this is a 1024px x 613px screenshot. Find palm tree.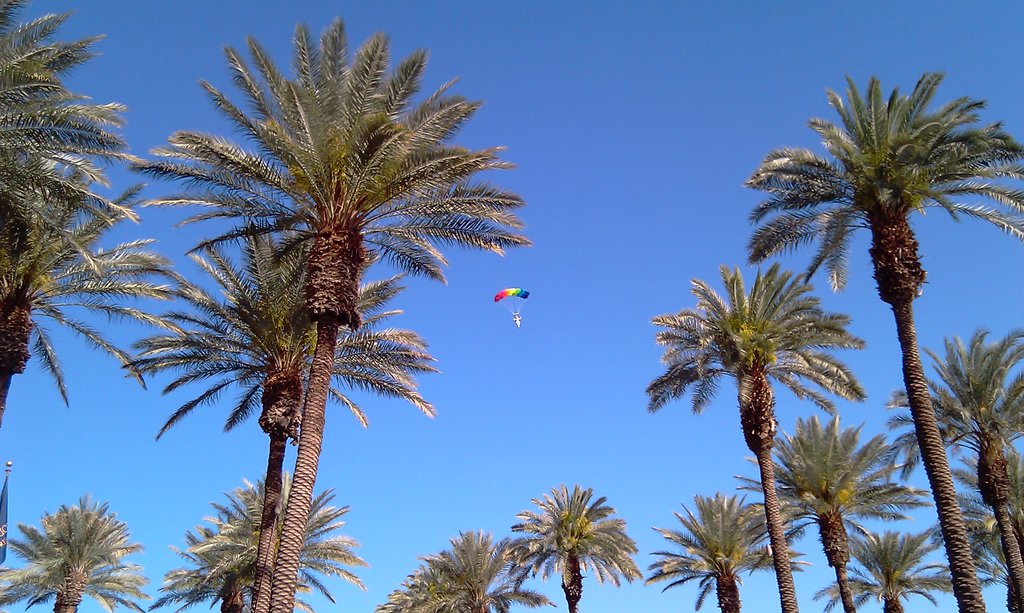
Bounding box: l=906, t=345, r=1019, b=569.
